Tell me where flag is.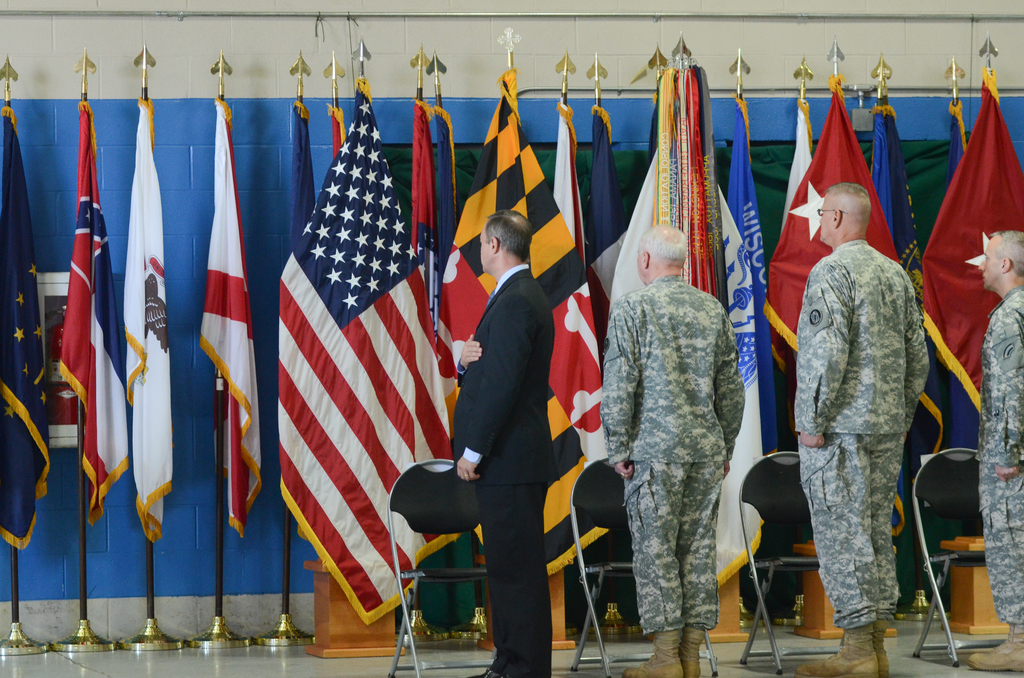
flag is at bbox=(244, 102, 422, 642).
